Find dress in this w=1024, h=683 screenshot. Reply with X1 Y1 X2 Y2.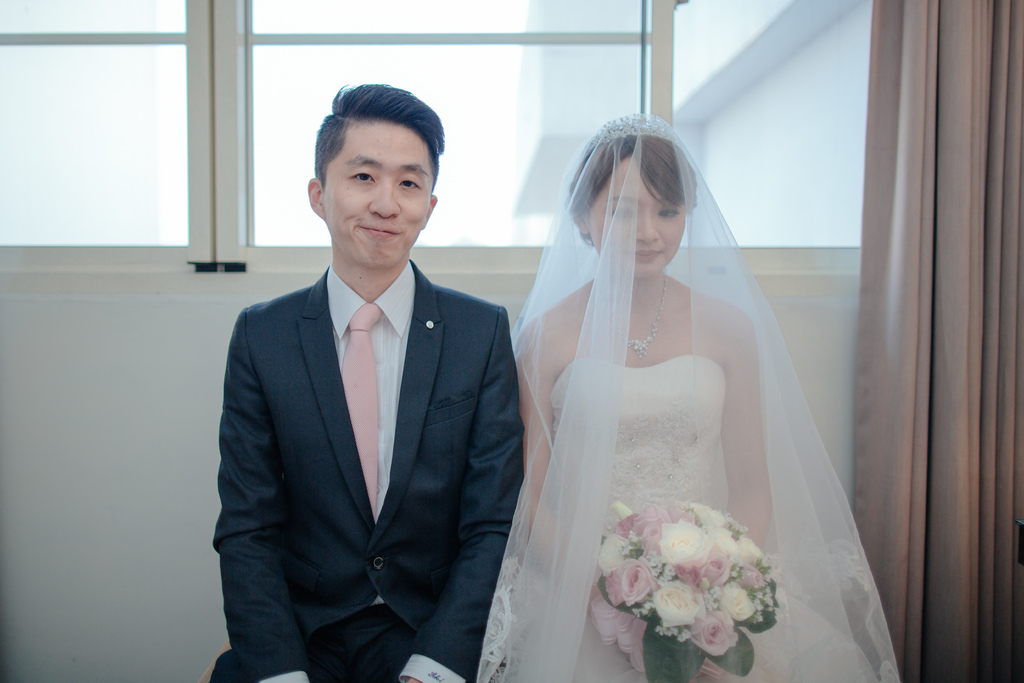
507 95 882 677.
